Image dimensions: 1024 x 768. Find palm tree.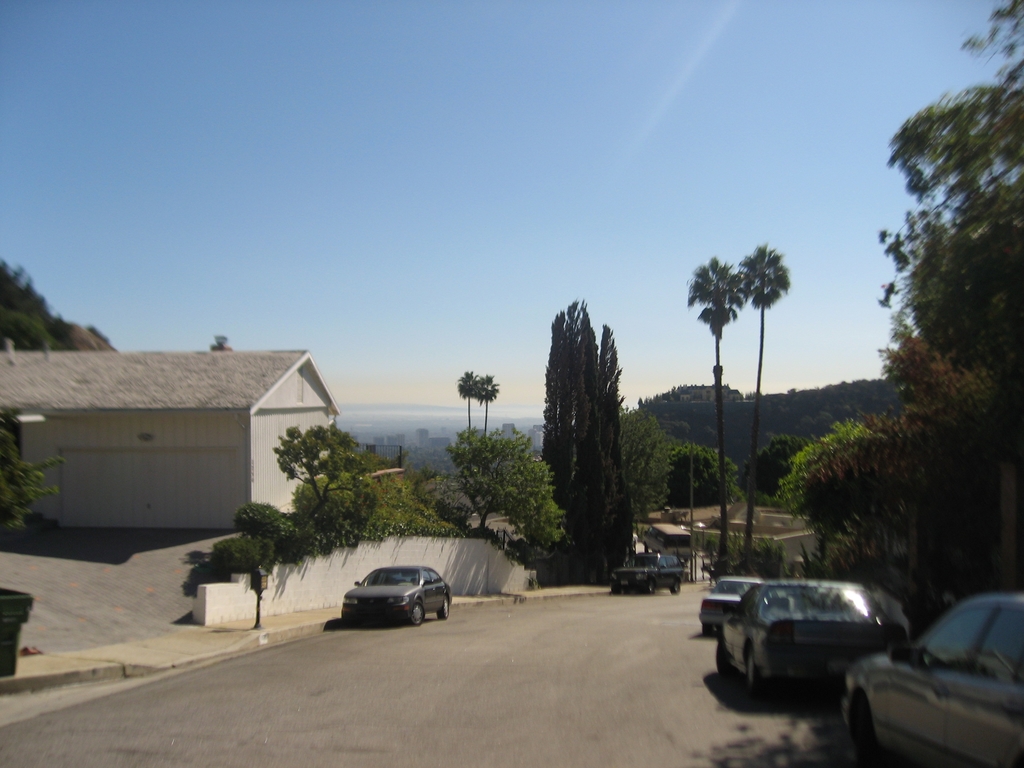
[465,373,502,460].
